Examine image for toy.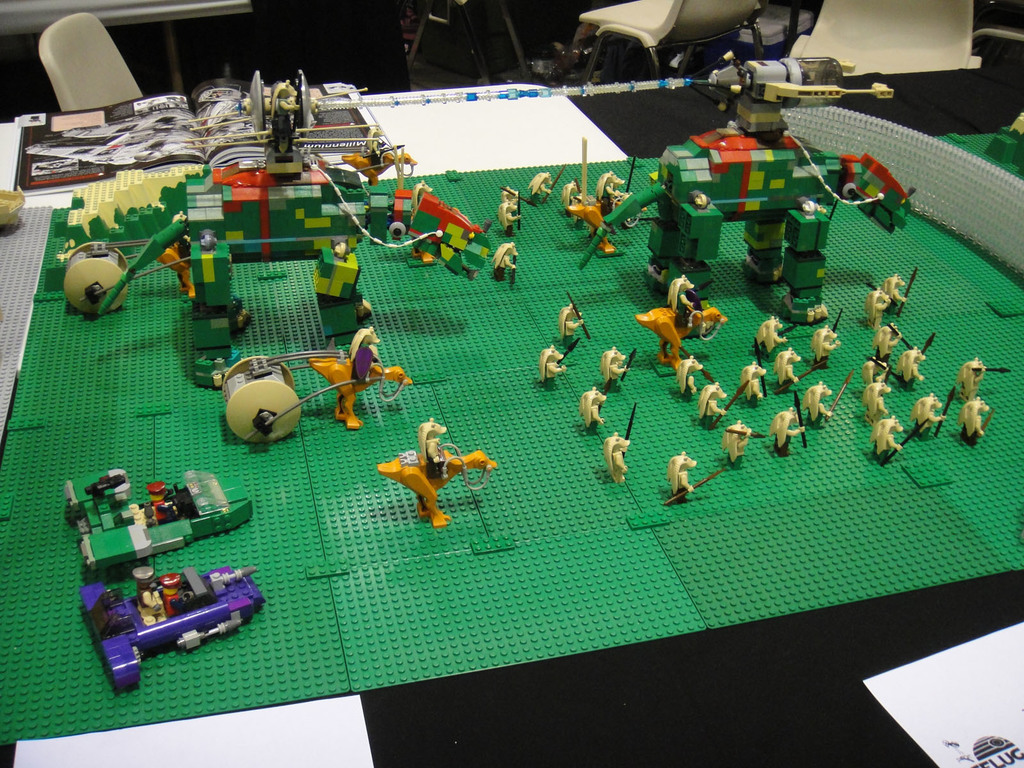
Examination result: 870,413,924,460.
